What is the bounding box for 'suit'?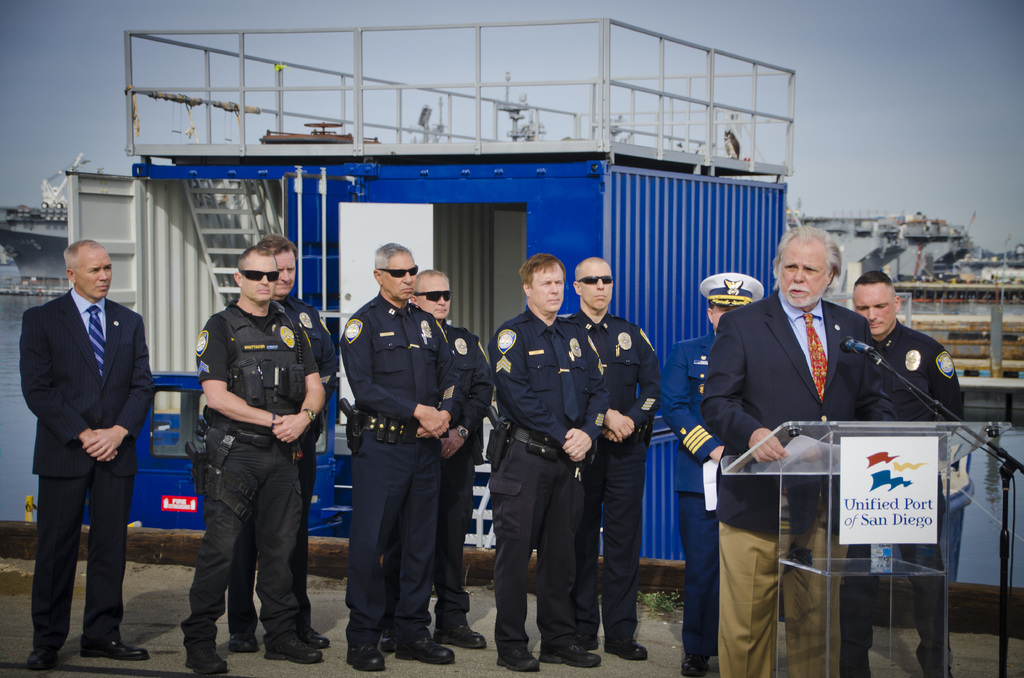
840 323 961 677.
